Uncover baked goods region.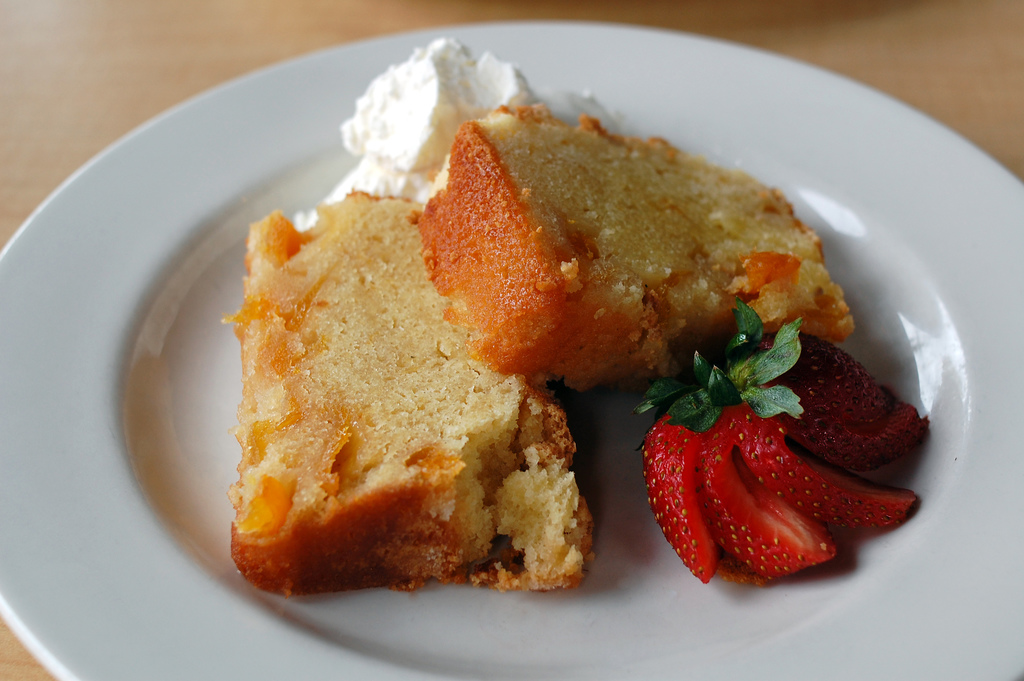
Uncovered: 221/186/599/596.
